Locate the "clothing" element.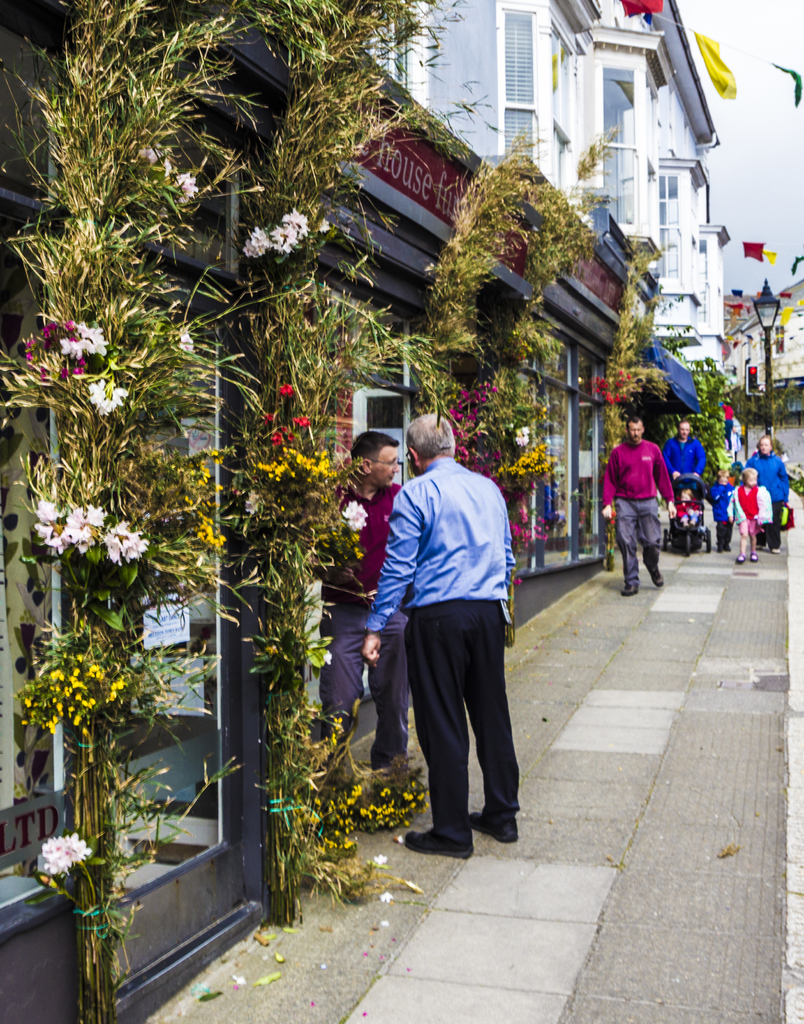
Element bbox: x1=371, y1=454, x2=516, y2=834.
